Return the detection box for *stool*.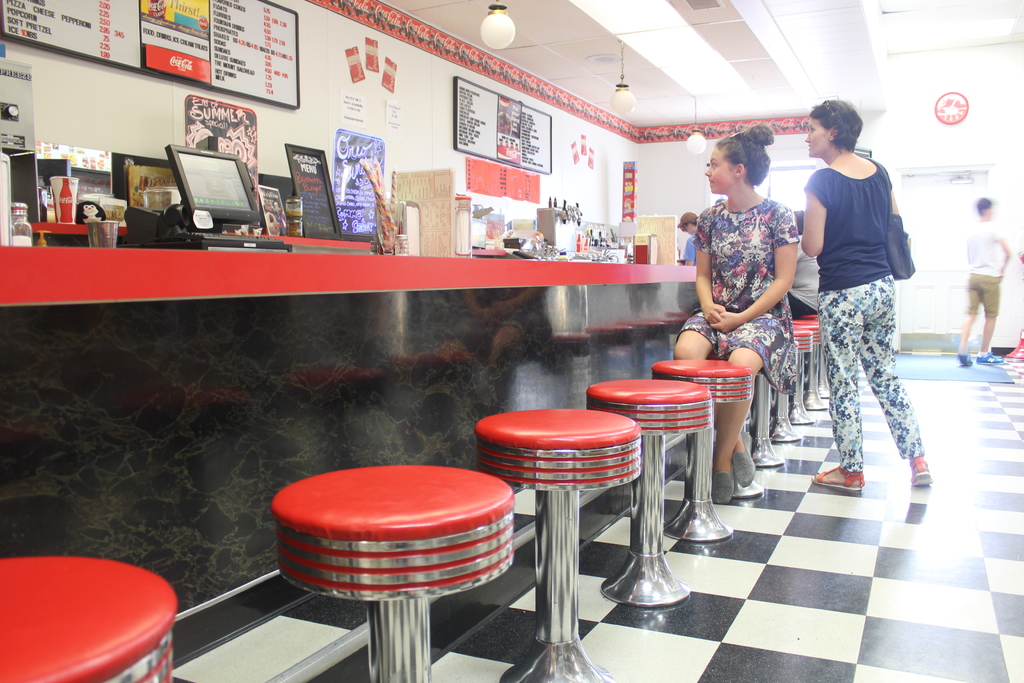
(475, 407, 641, 682).
